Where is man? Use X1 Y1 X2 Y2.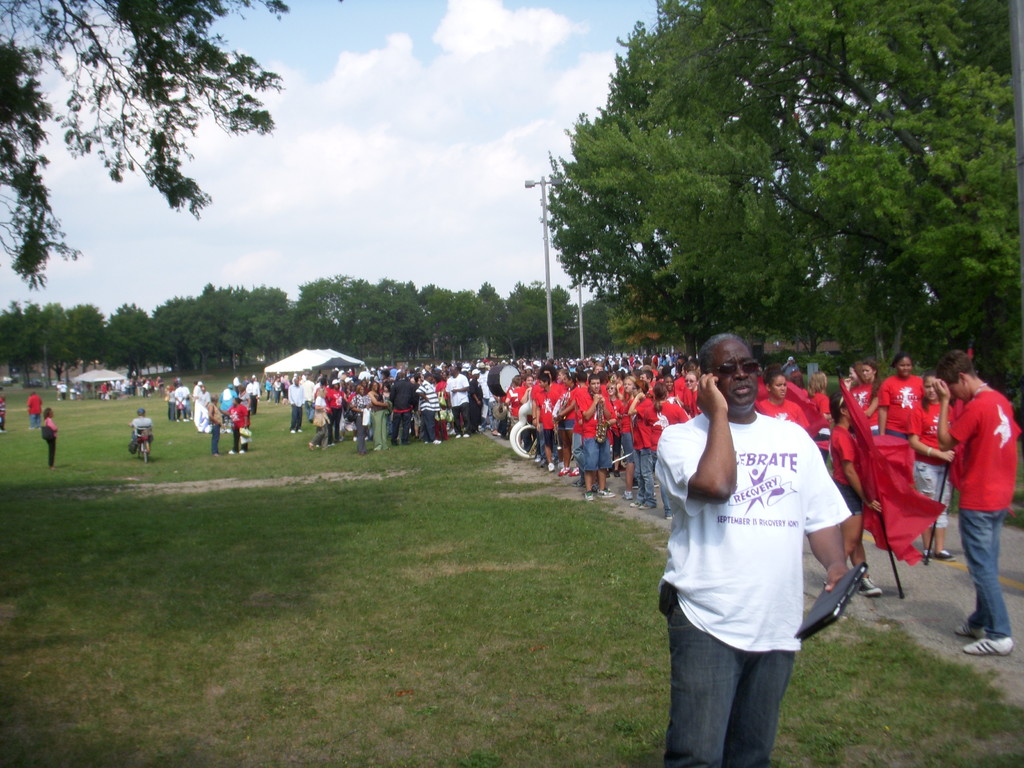
433 364 469 434.
